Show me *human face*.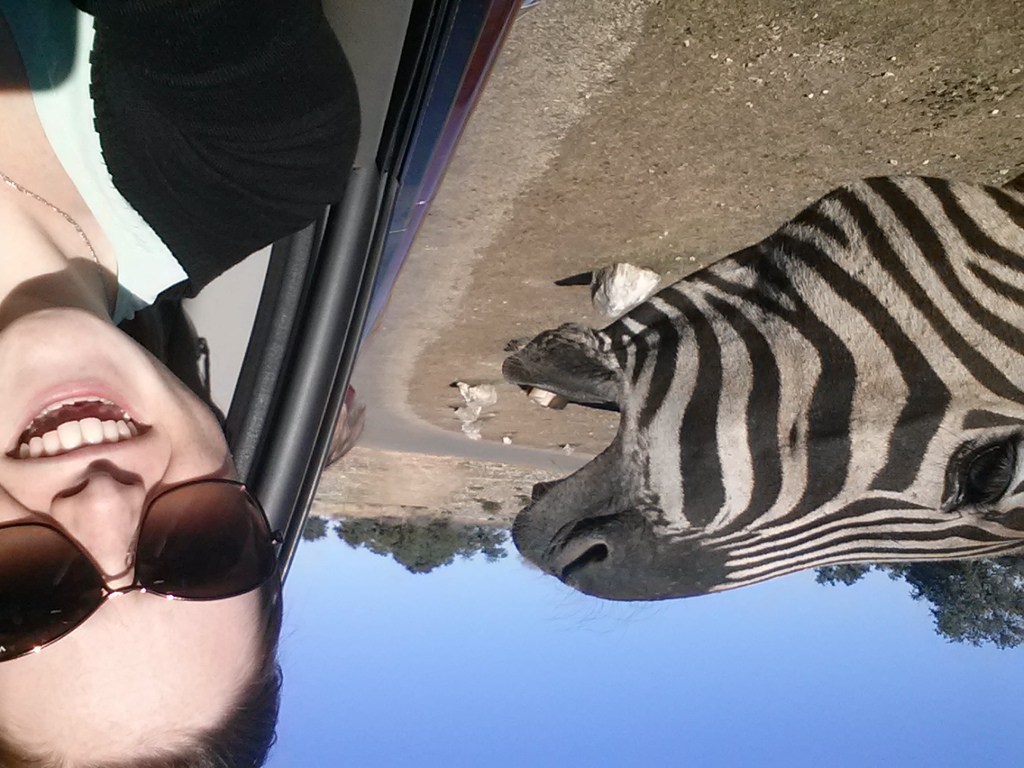
*human face* is here: select_region(0, 306, 270, 767).
